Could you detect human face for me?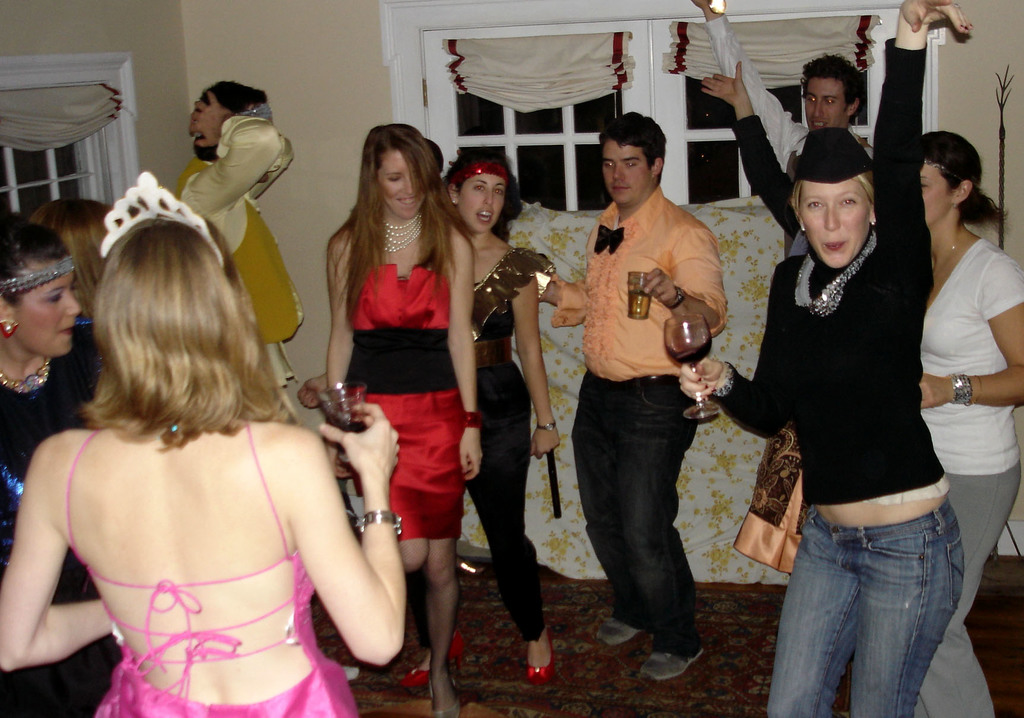
Detection result: {"x1": 21, "y1": 273, "x2": 79, "y2": 364}.
